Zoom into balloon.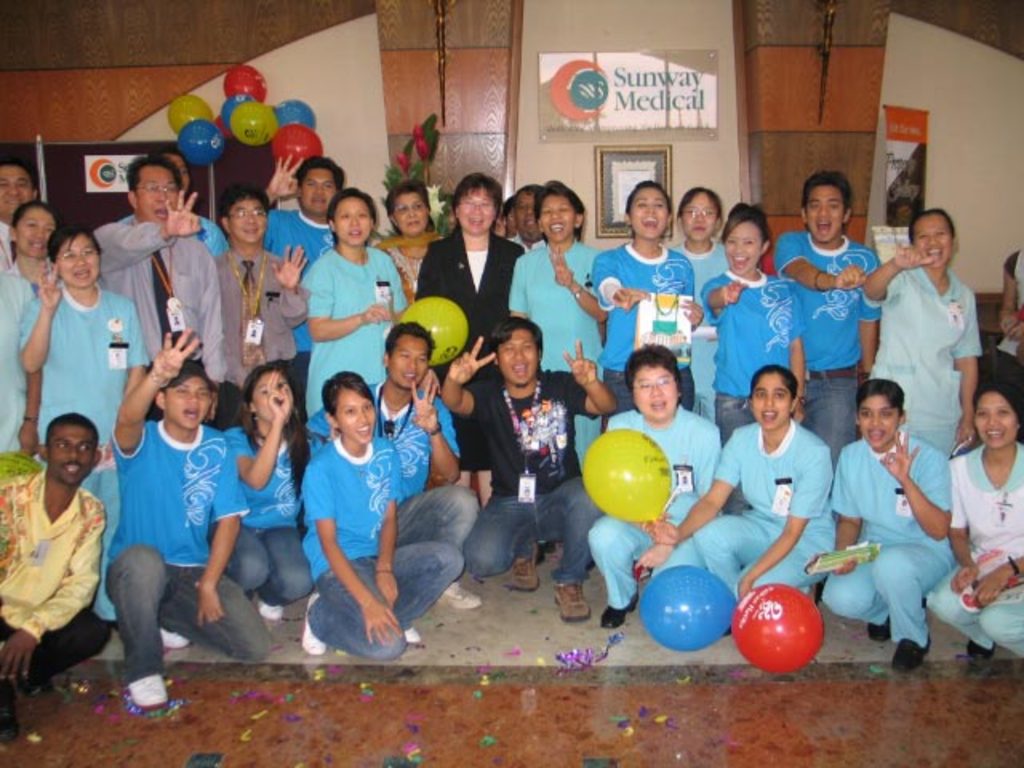
Zoom target: {"x1": 581, "y1": 424, "x2": 670, "y2": 522}.
